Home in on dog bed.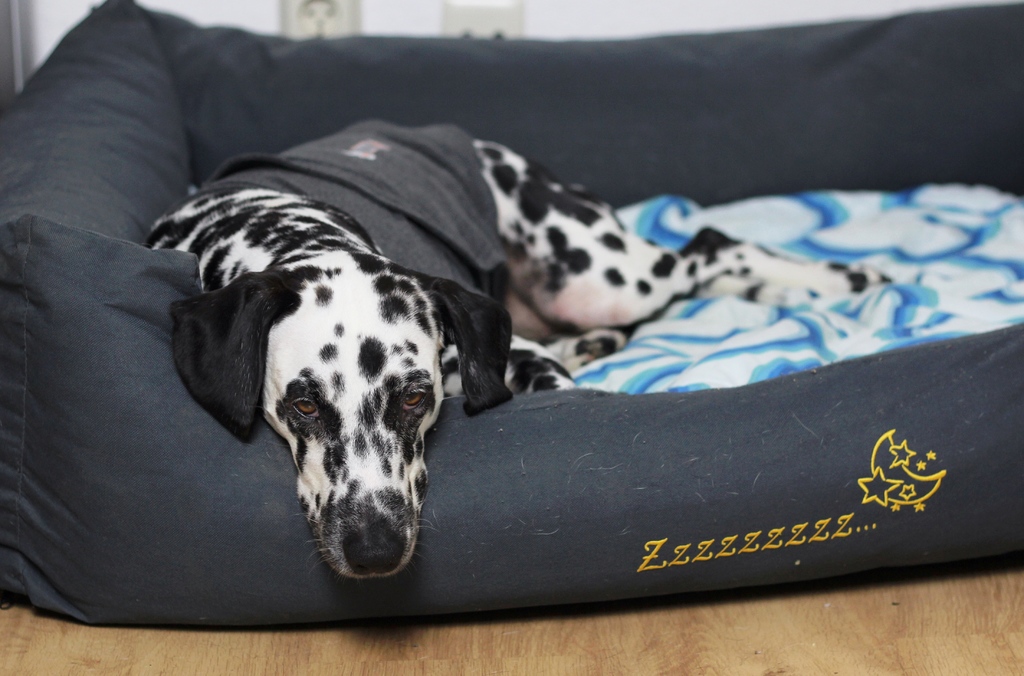
Homed in at x1=0, y1=0, x2=1023, y2=626.
